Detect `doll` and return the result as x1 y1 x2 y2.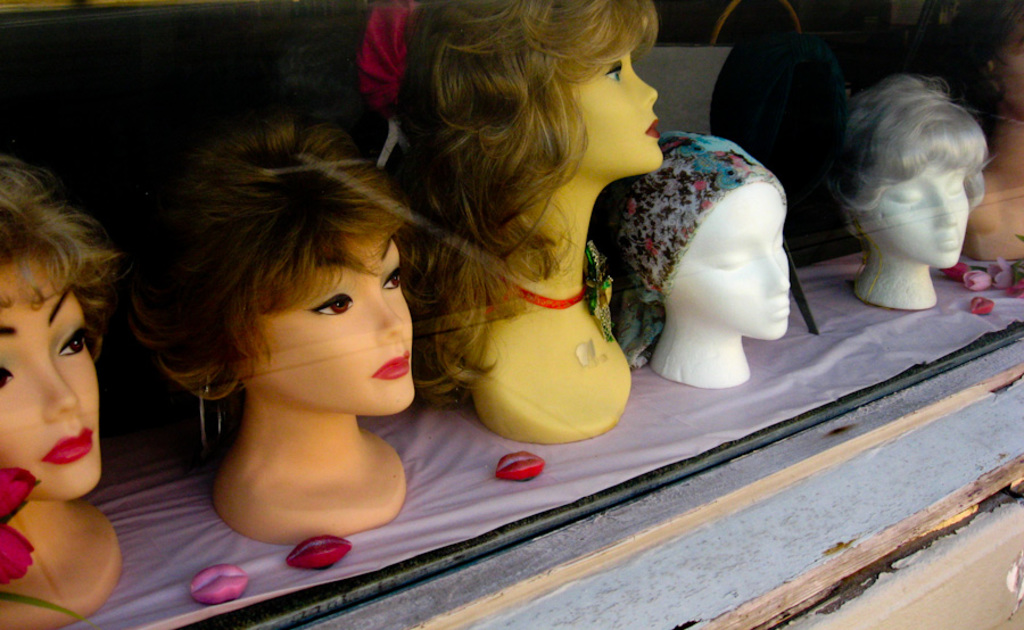
109 125 448 545.
